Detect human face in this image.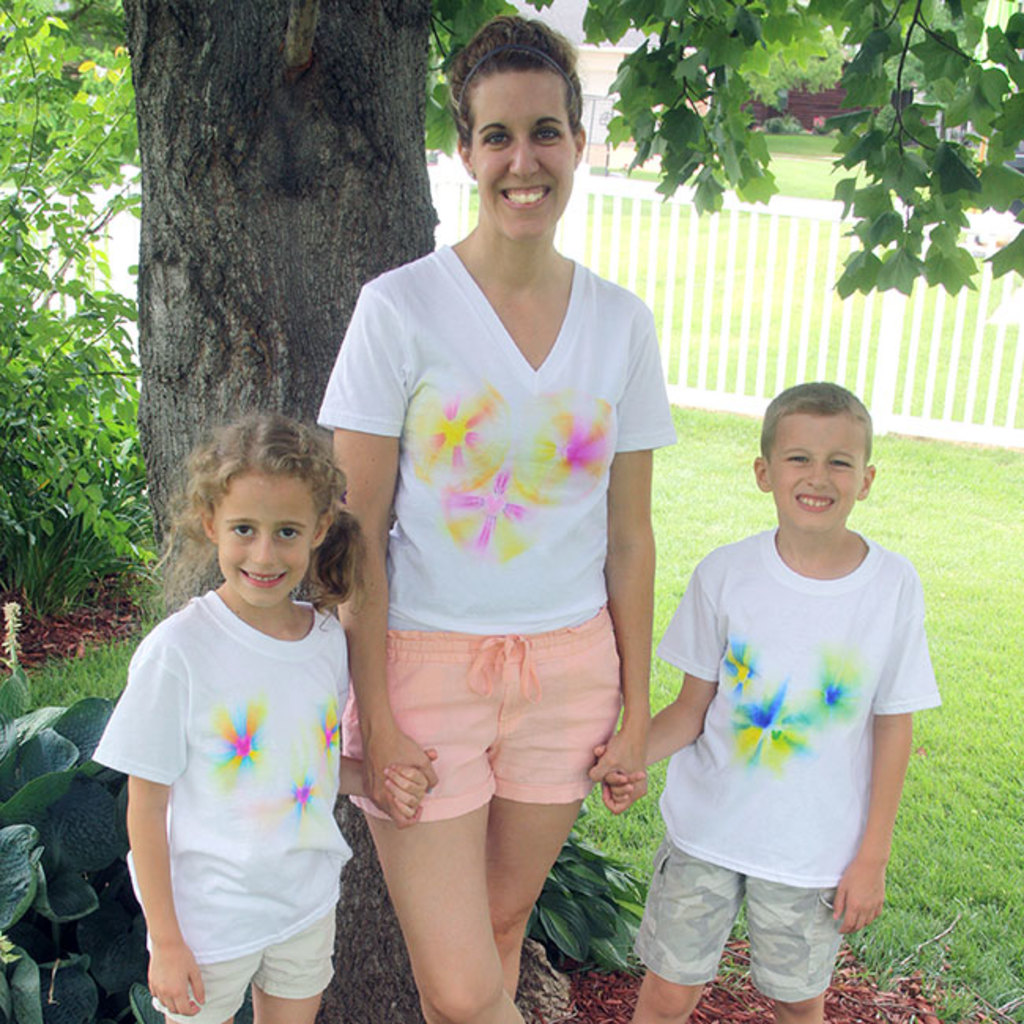
Detection: 775 419 865 532.
